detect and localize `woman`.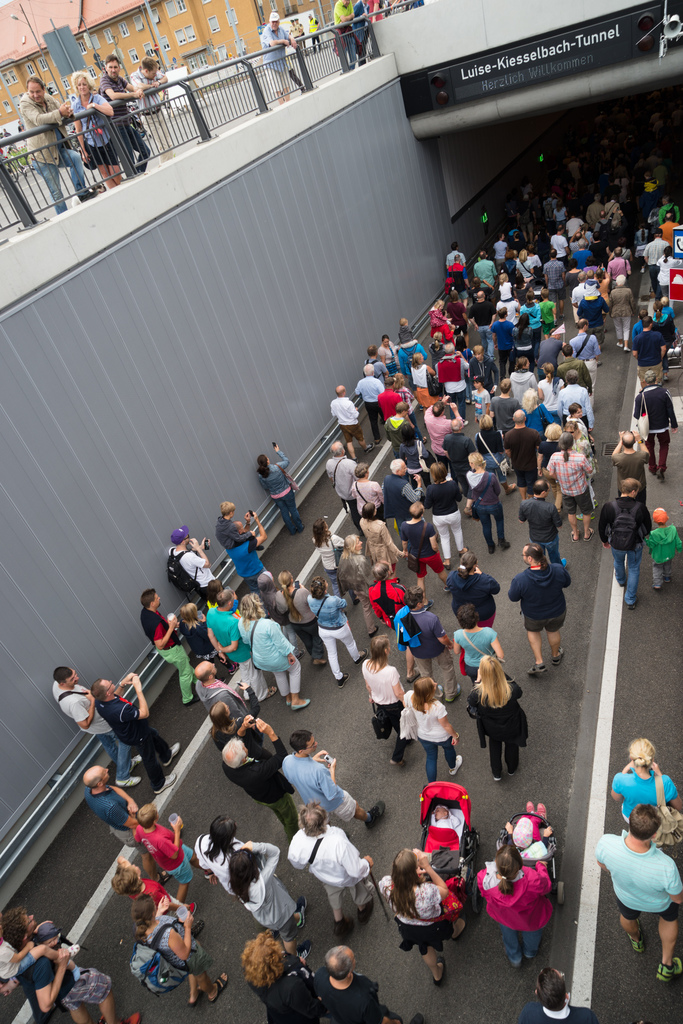
Localized at (x1=608, y1=275, x2=632, y2=349).
